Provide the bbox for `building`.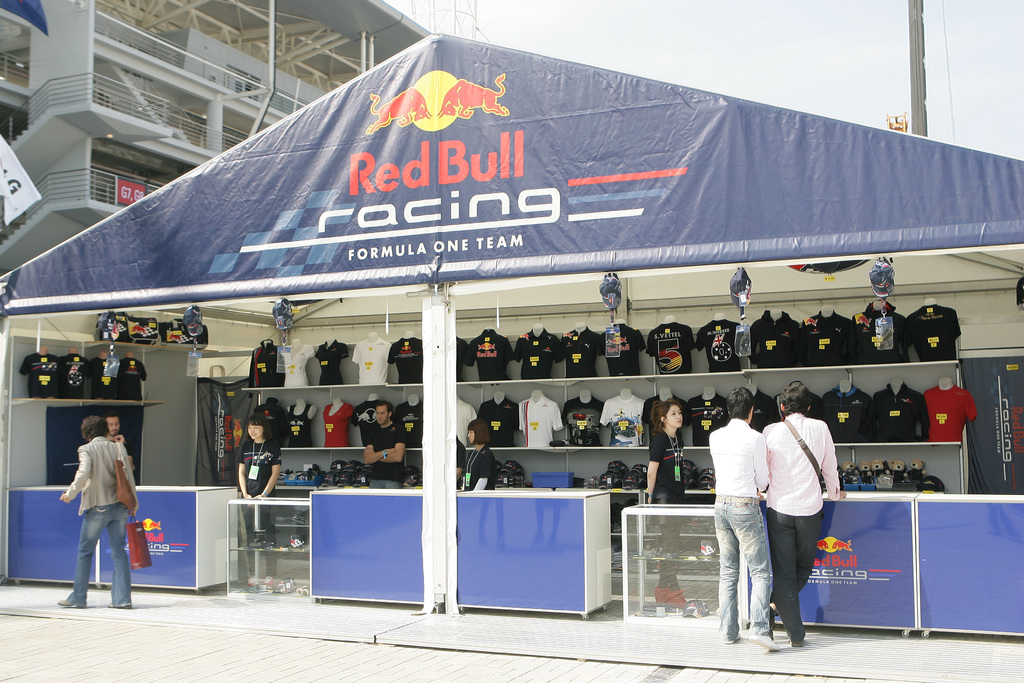
(0, 0, 431, 278).
